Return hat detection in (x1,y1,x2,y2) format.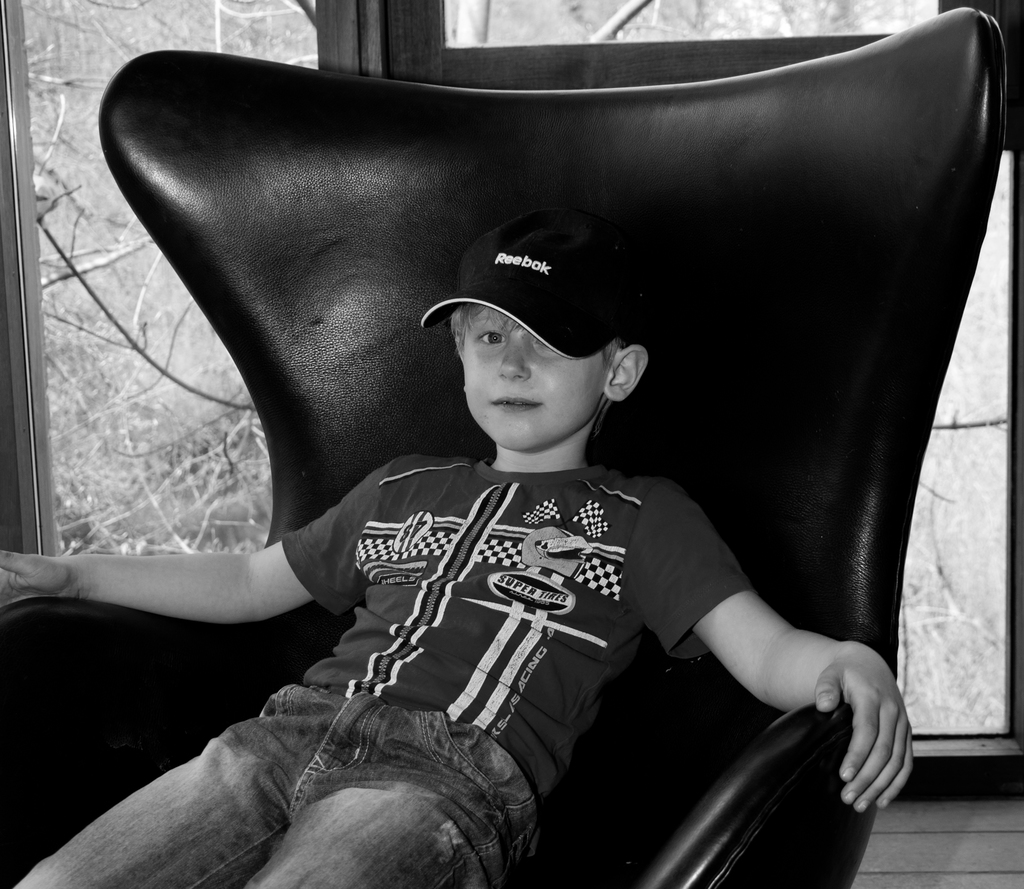
(412,209,648,360).
